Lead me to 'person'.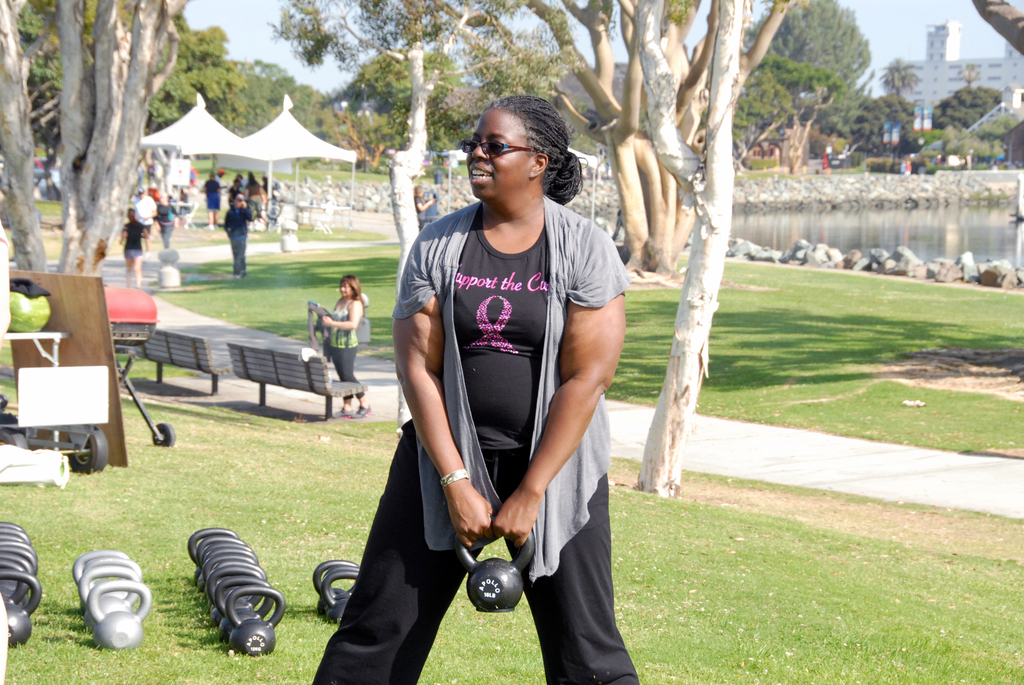
Lead to bbox=(110, 202, 148, 281).
